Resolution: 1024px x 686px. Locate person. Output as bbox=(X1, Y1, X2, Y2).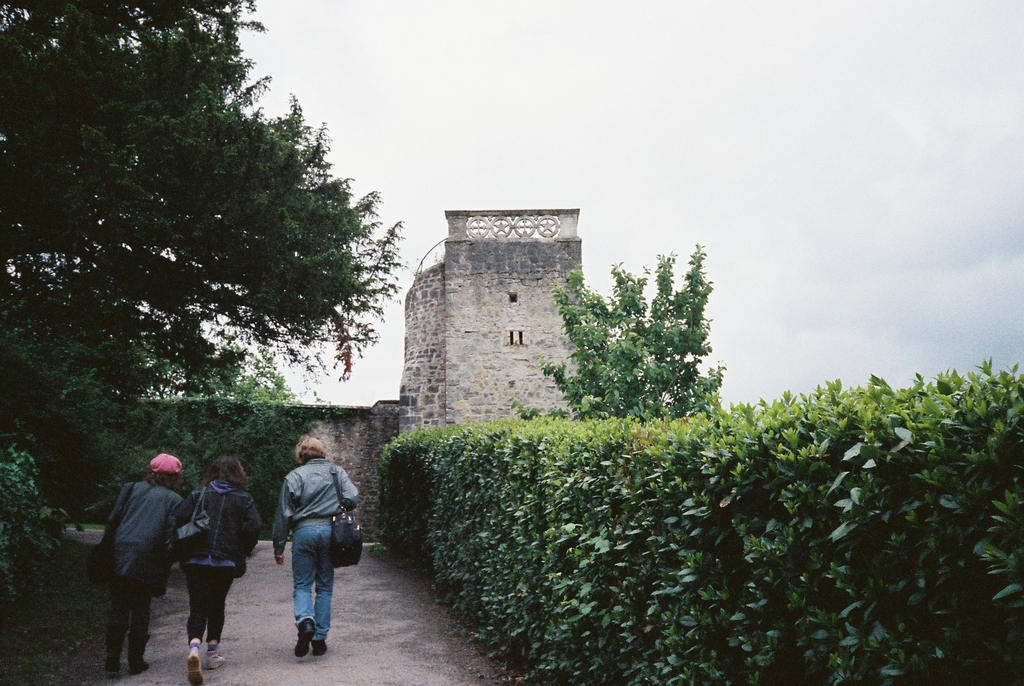
bbox=(98, 450, 186, 676).
